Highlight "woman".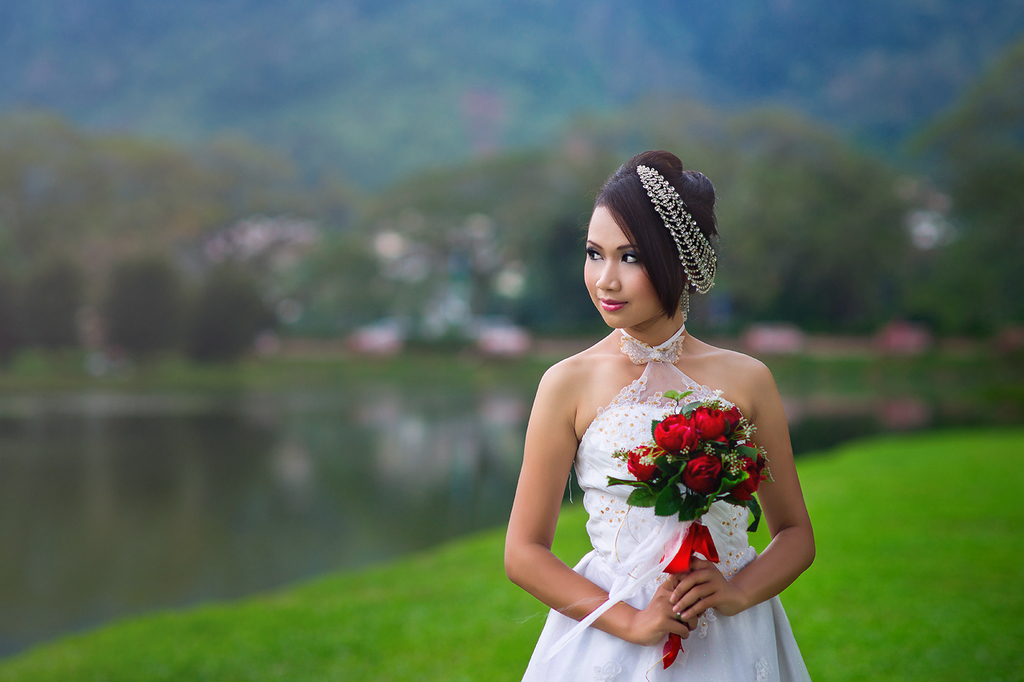
Highlighted region: {"x1": 508, "y1": 145, "x2": 821, "y2": 680}.
